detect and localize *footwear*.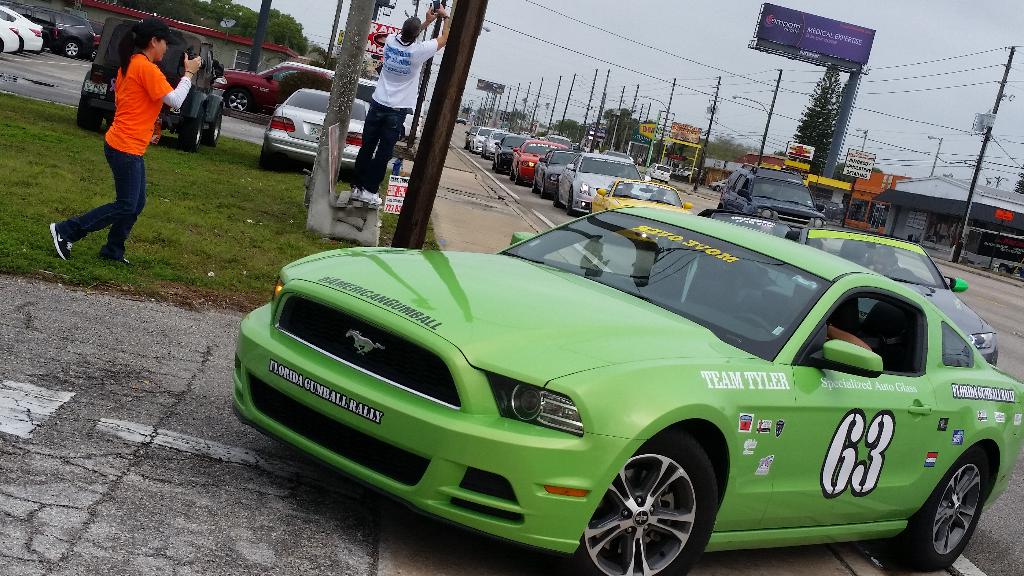
Localized at l=356, t=189, r=384, b=207.
